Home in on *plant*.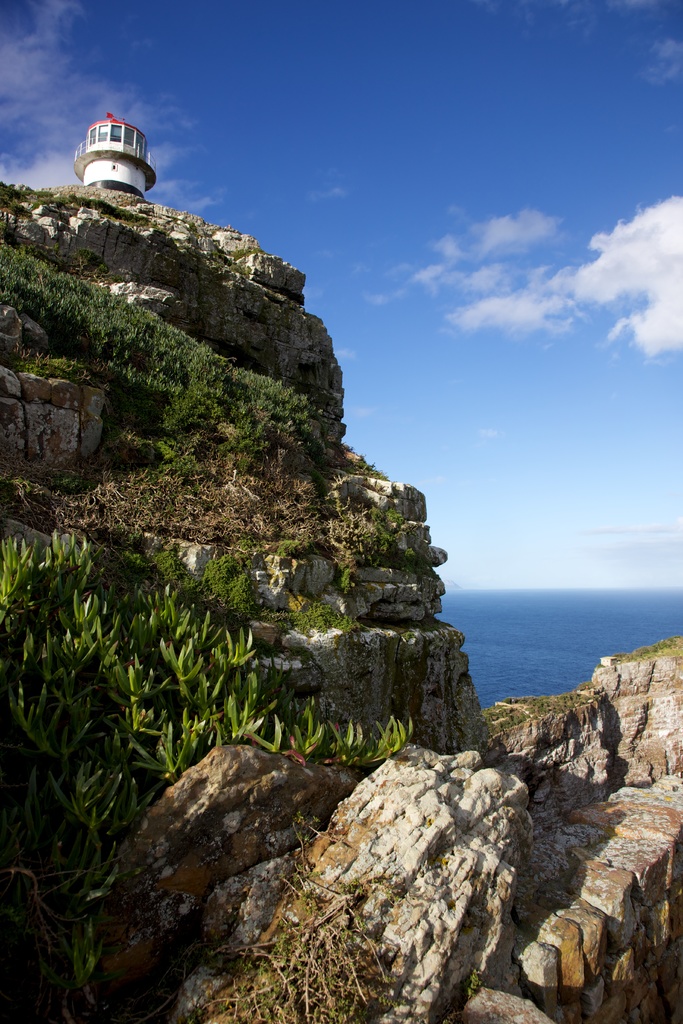
Homed in at region(108, 518, 178, 585).
